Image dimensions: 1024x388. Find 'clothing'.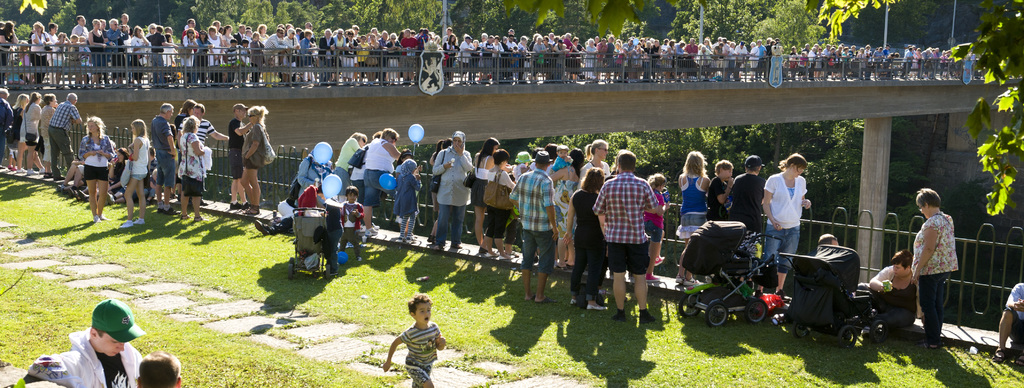
locate(760, 170, 812, 276).
